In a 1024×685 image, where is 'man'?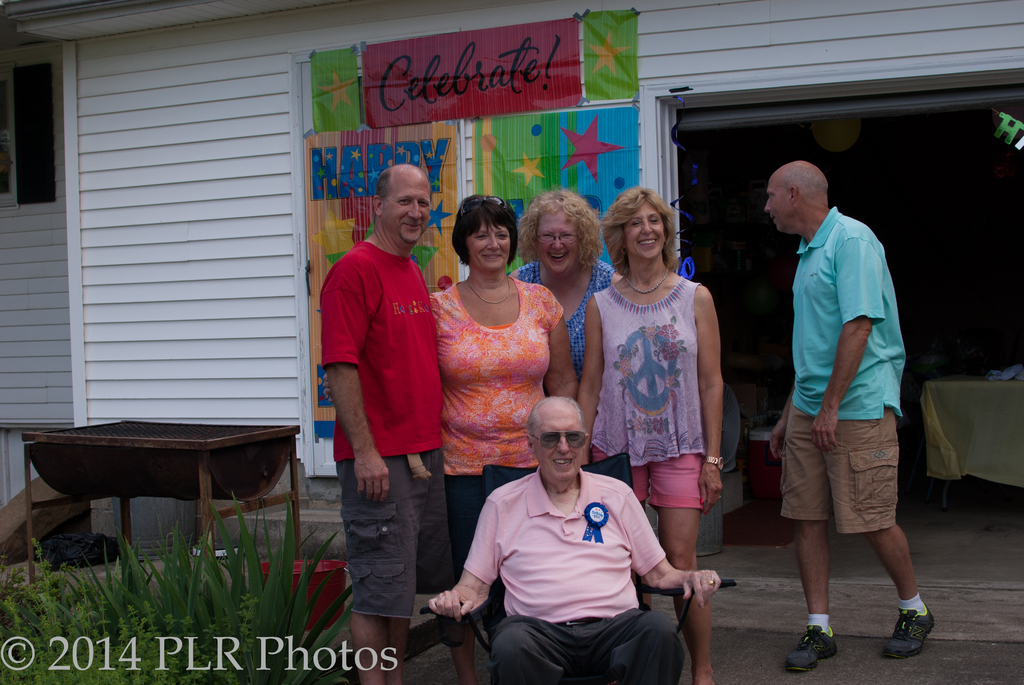
left=426, top=395, right=721, bottom=684.
